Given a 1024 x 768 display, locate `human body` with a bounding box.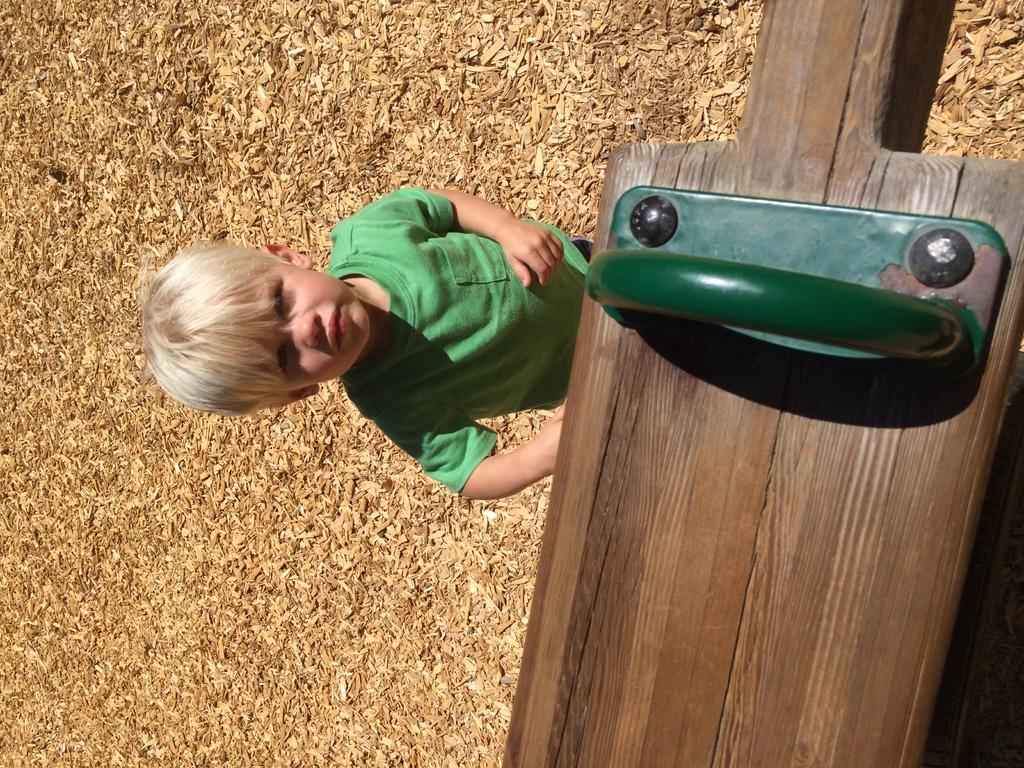
Located: BBox(183, 173, 603, 519).
